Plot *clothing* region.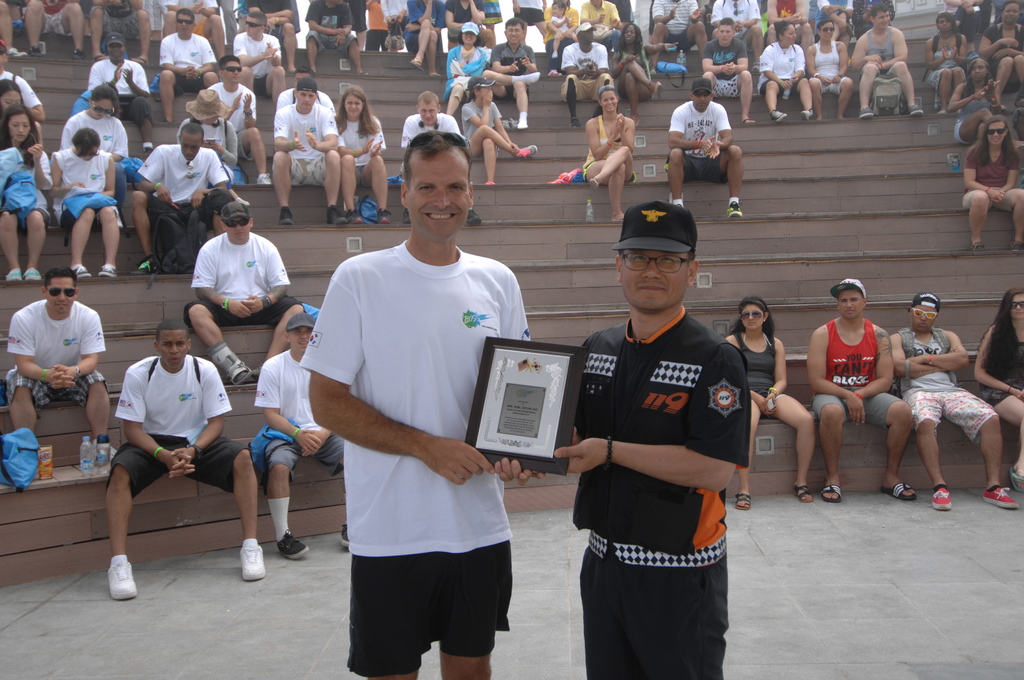
Plotted at region(653, 0, 698, 51).
